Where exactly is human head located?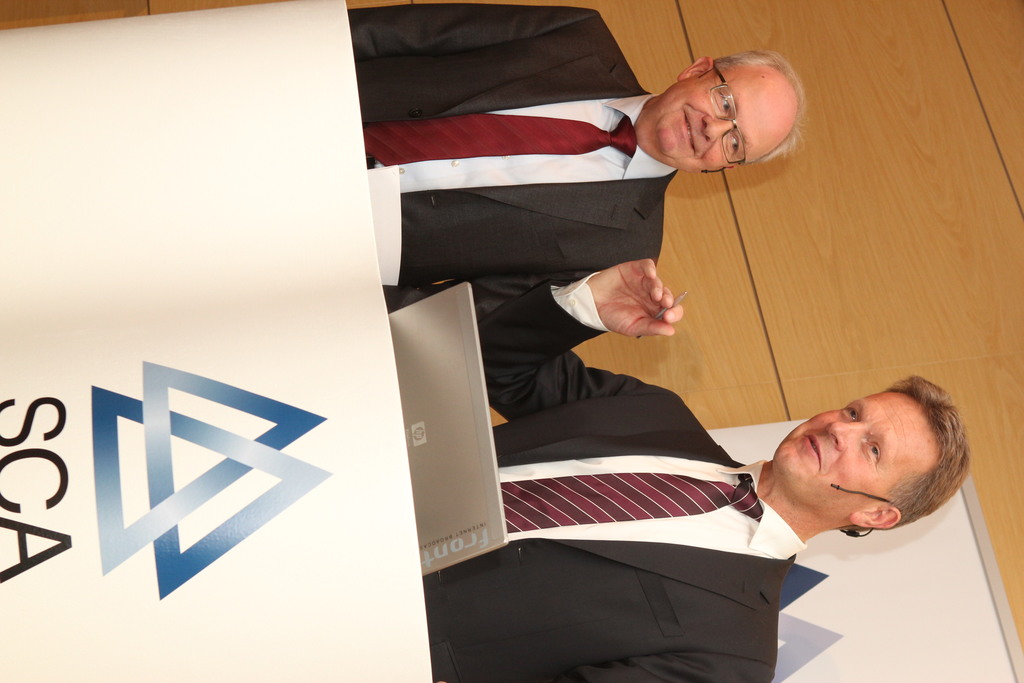
Its bounding box is (740, 373, 976, 538).
